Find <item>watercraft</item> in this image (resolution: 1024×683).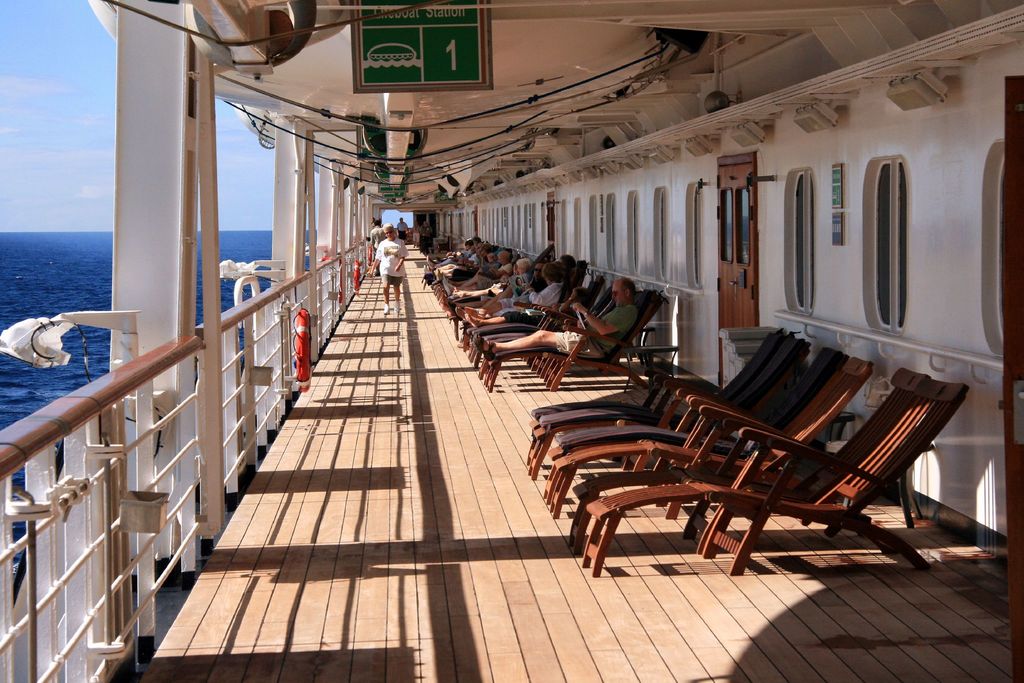
[0,0,1023,682].
